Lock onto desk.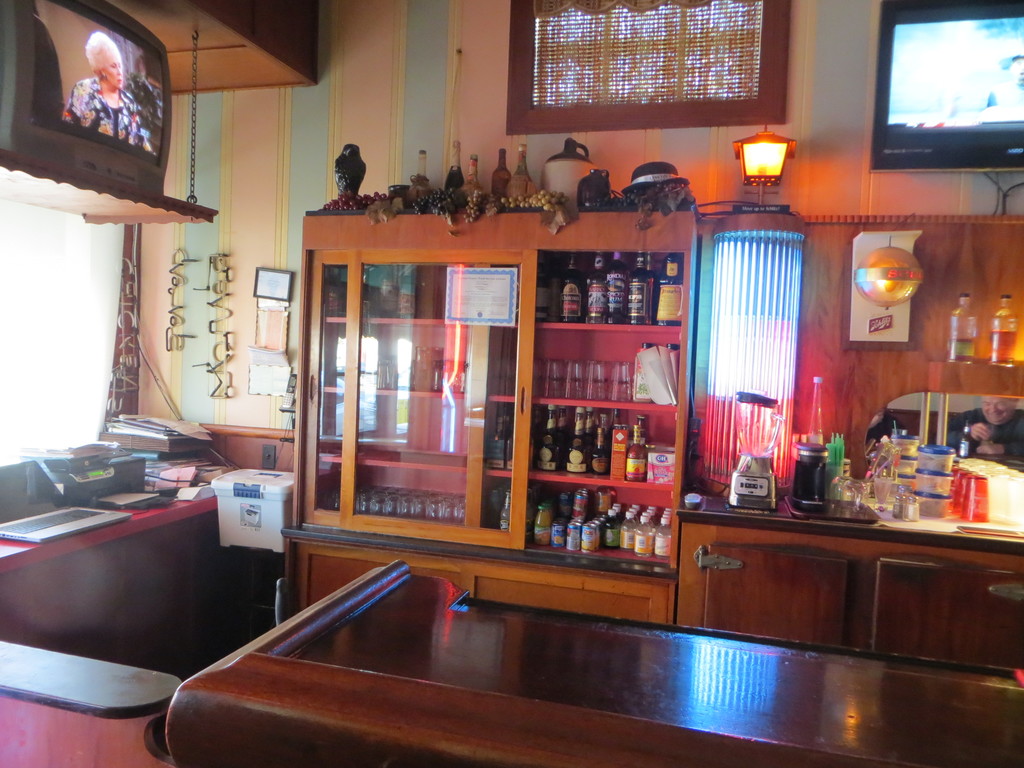
Locked: x1=196 y1=540 x2=1023 y2=754.
